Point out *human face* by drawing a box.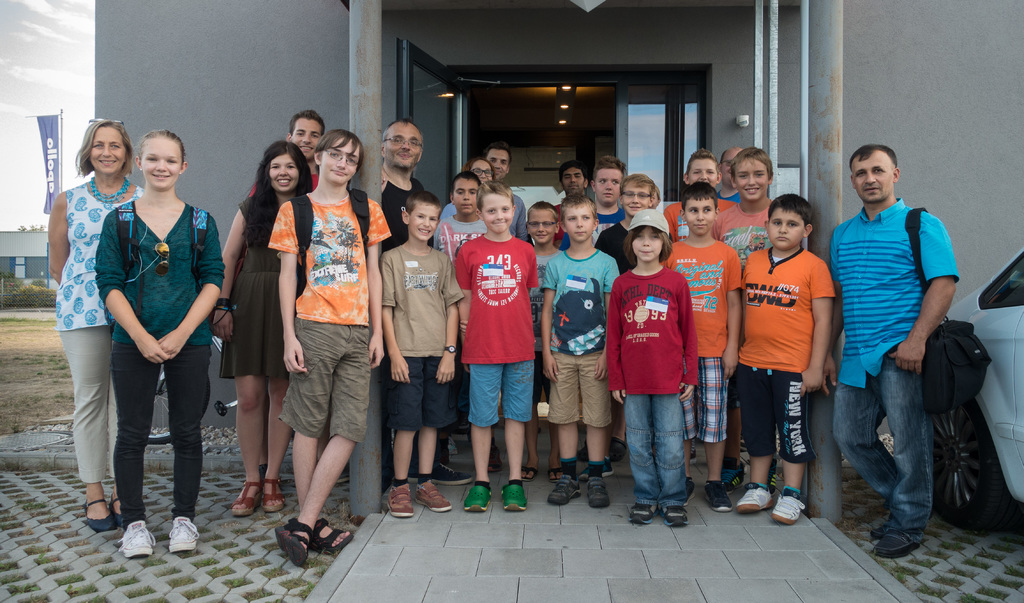
bbox=[722, 148, 742, 186].
